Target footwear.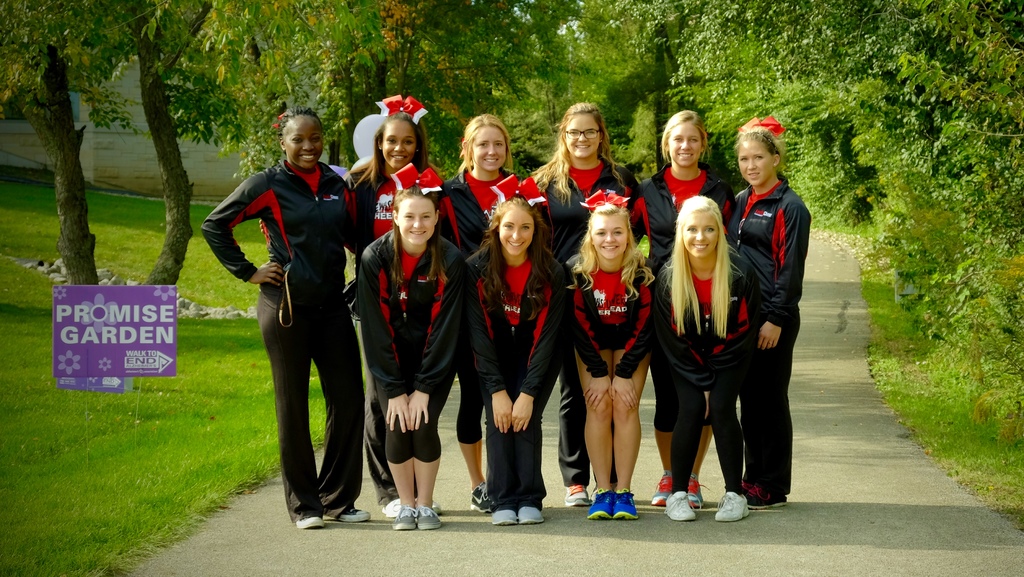
Target region: bbox=[744, 479, 787, 507].
